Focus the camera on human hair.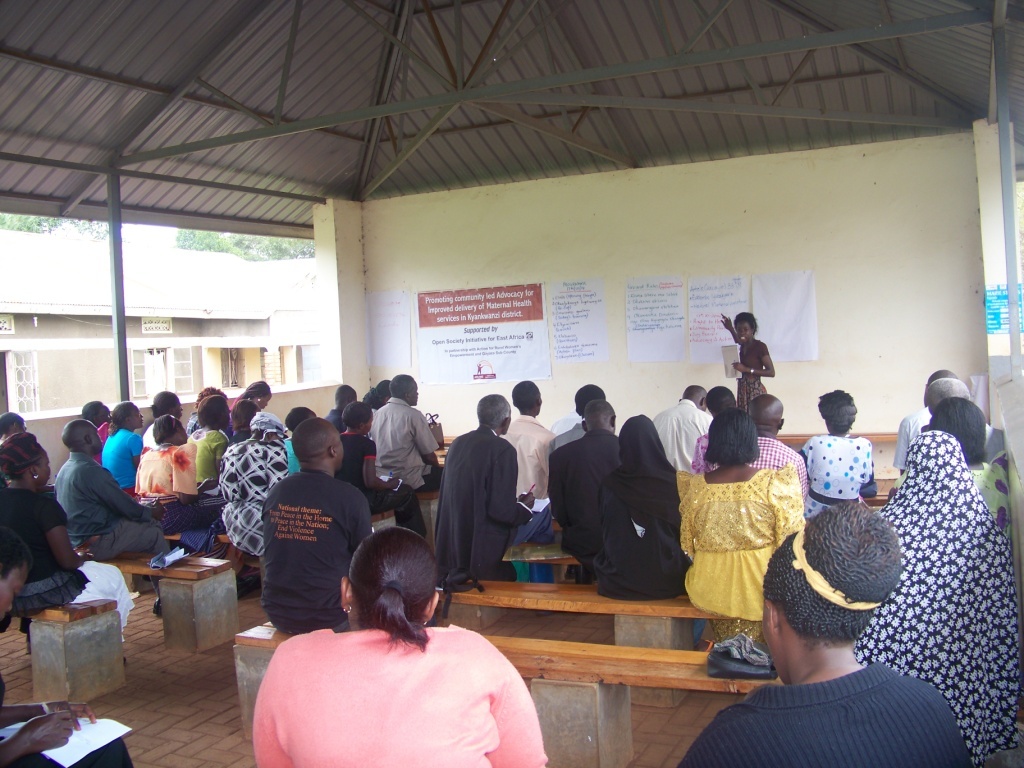
Focus region: [x1=572, y1=383, x2=609, y2=415].
